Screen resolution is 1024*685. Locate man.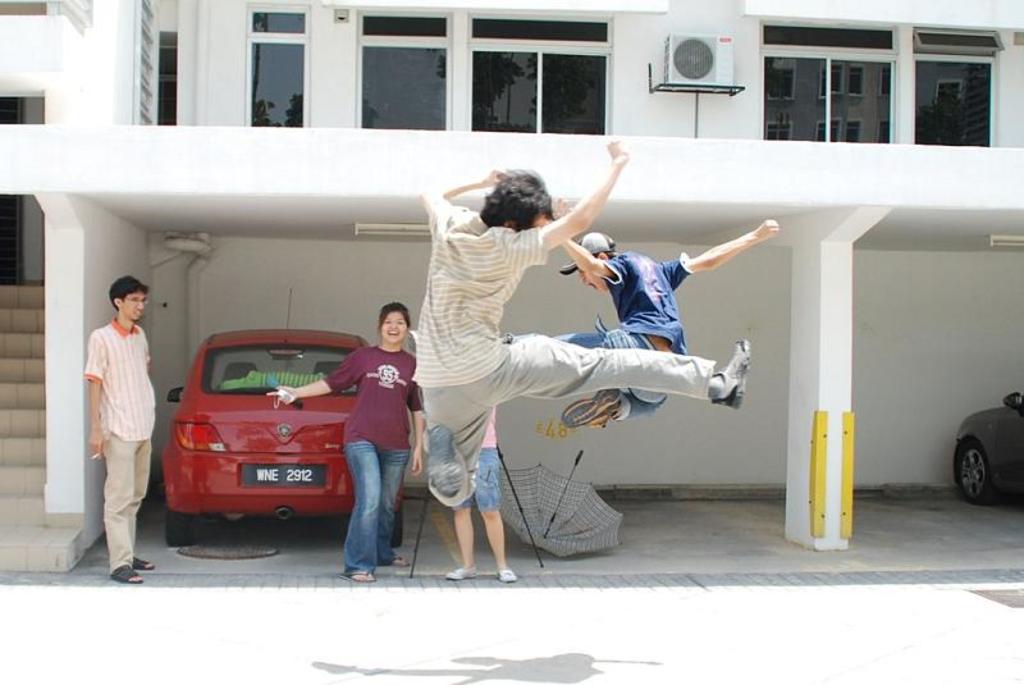
crop(87, 271, 156, 583).
